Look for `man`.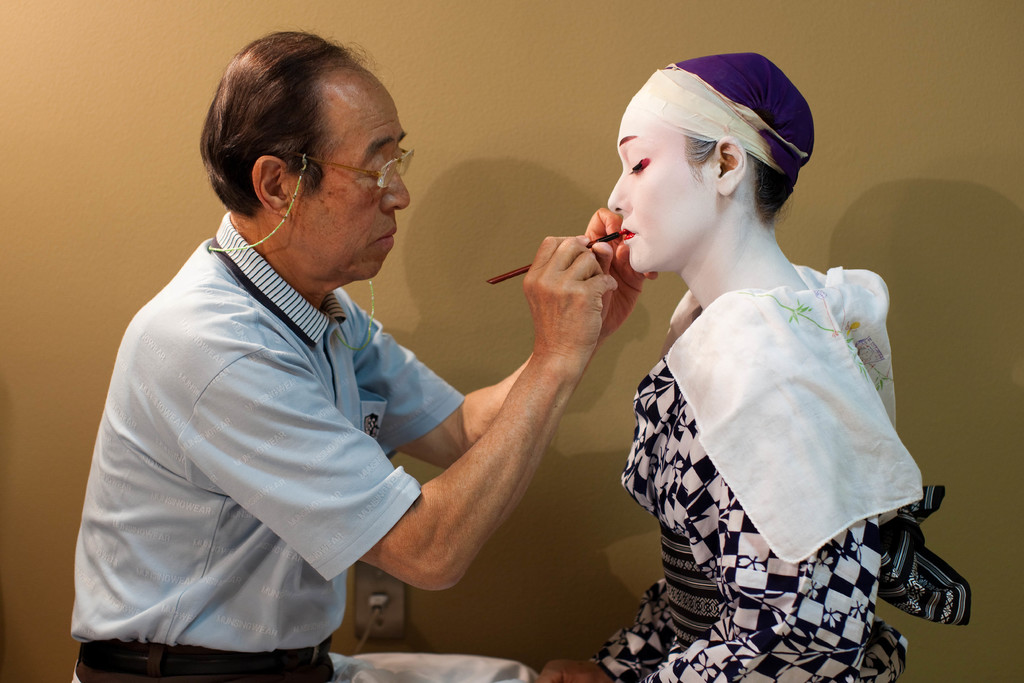
Found: bbox=[60, 22, 628, 682].
